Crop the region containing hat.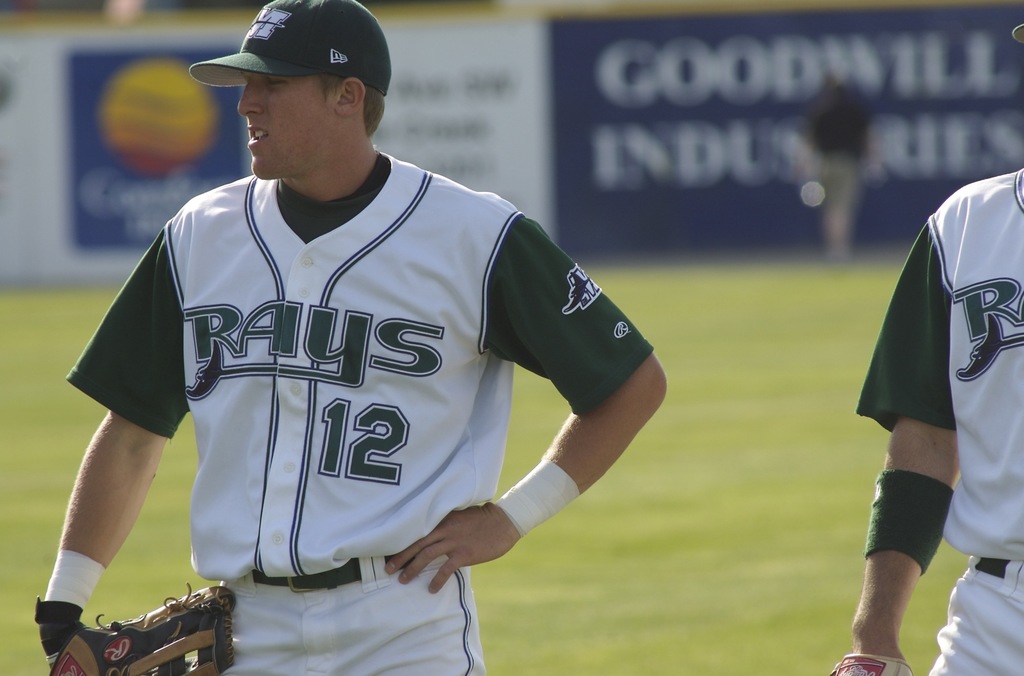
Crop region: rect(188, 0, 392, 97).
